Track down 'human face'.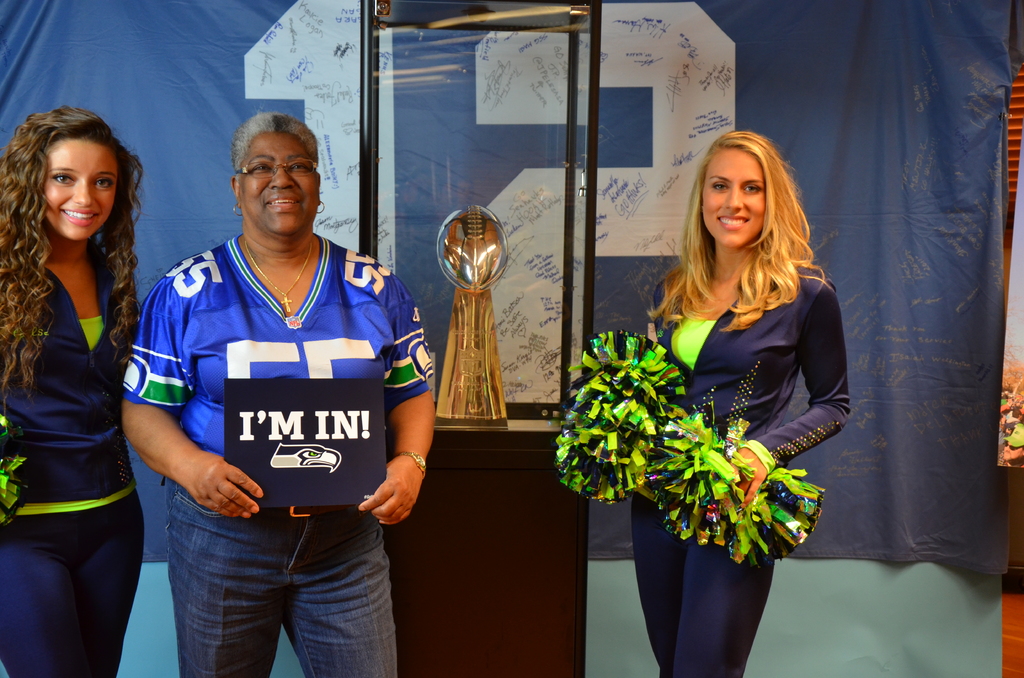
Tracked to select_region(43, 137, 116, 242).
